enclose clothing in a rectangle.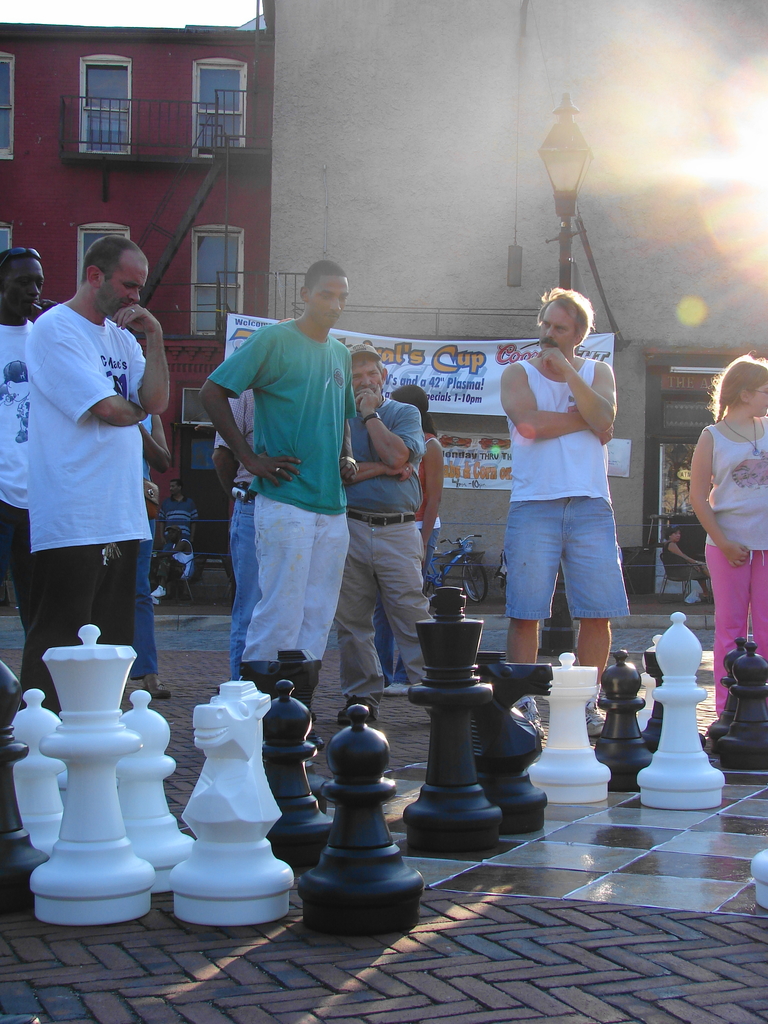
region(339, 404, 437, 693).
